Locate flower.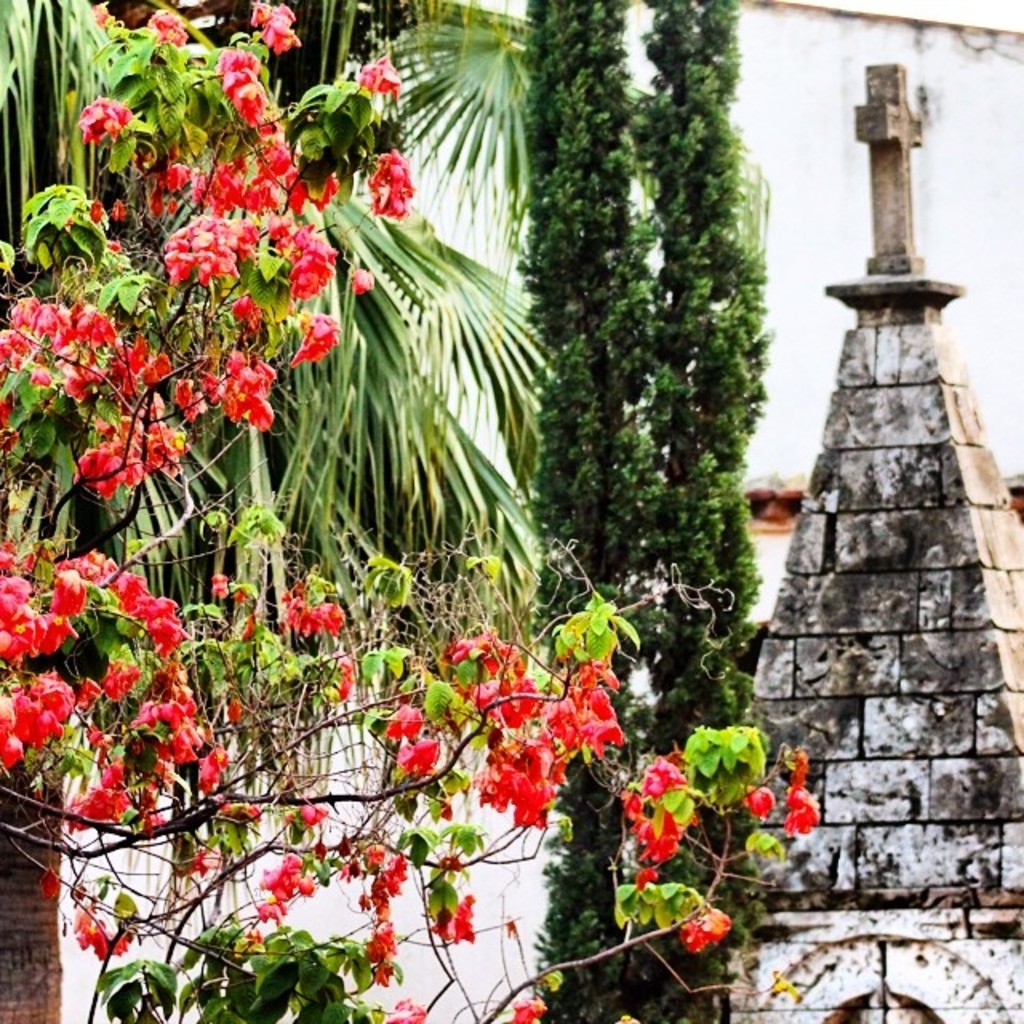
Bounding box: 250:611:259:627.
